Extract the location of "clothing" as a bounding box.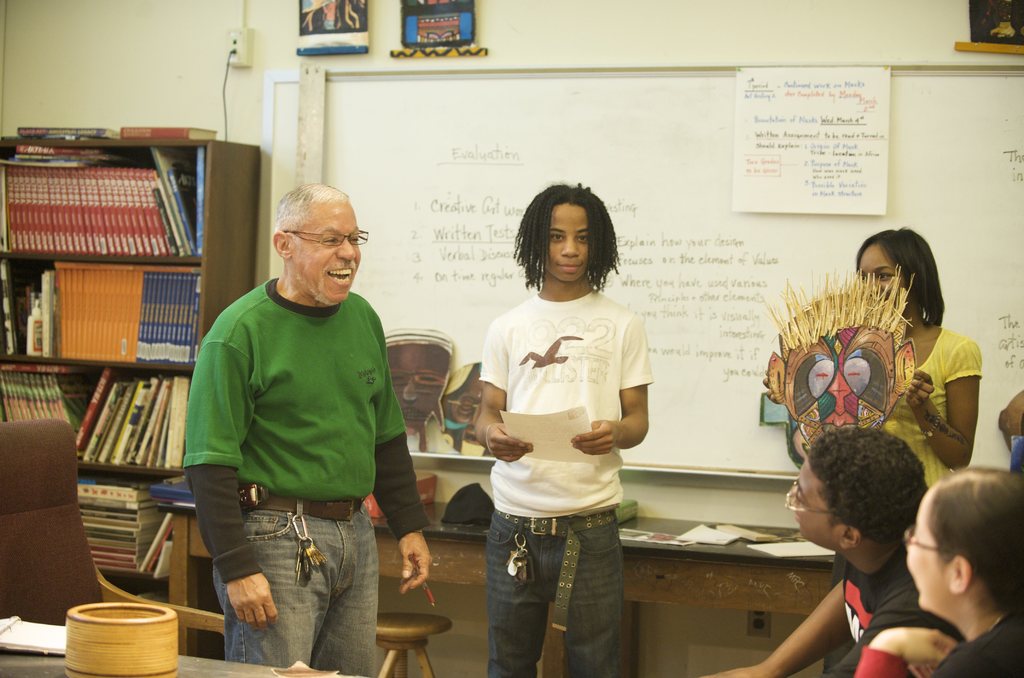
(479, 296, 653, 491).
